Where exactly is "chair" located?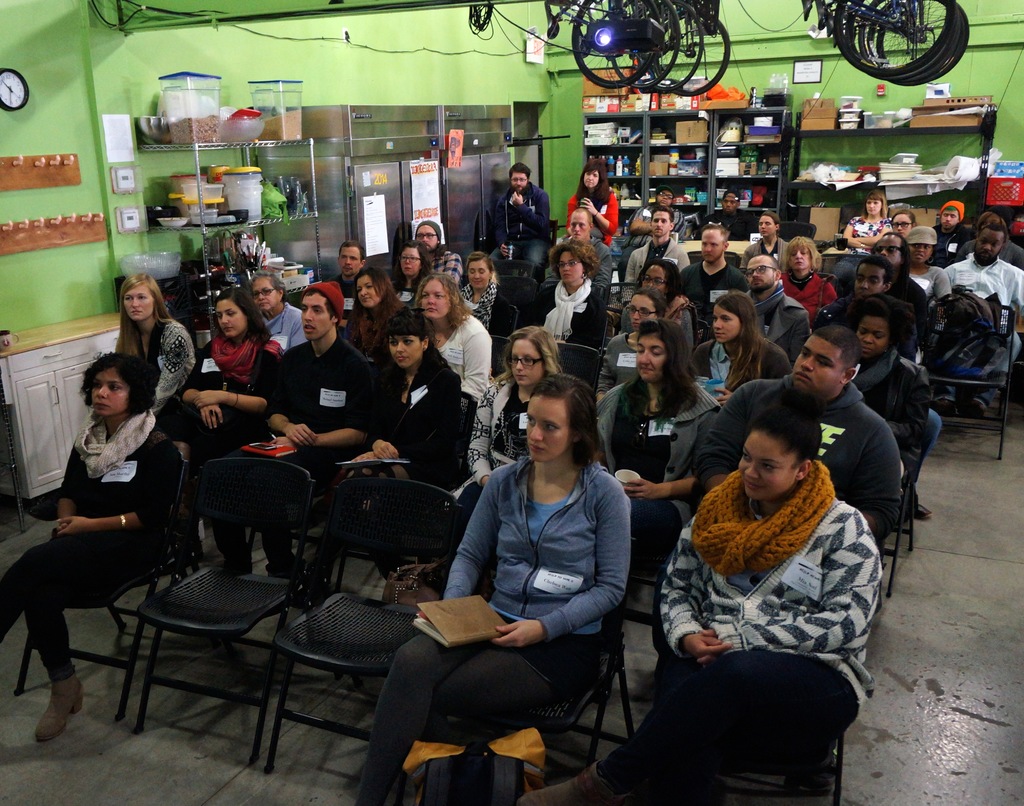
Its bounding box is l=258, t=474, r=471, b=775.
